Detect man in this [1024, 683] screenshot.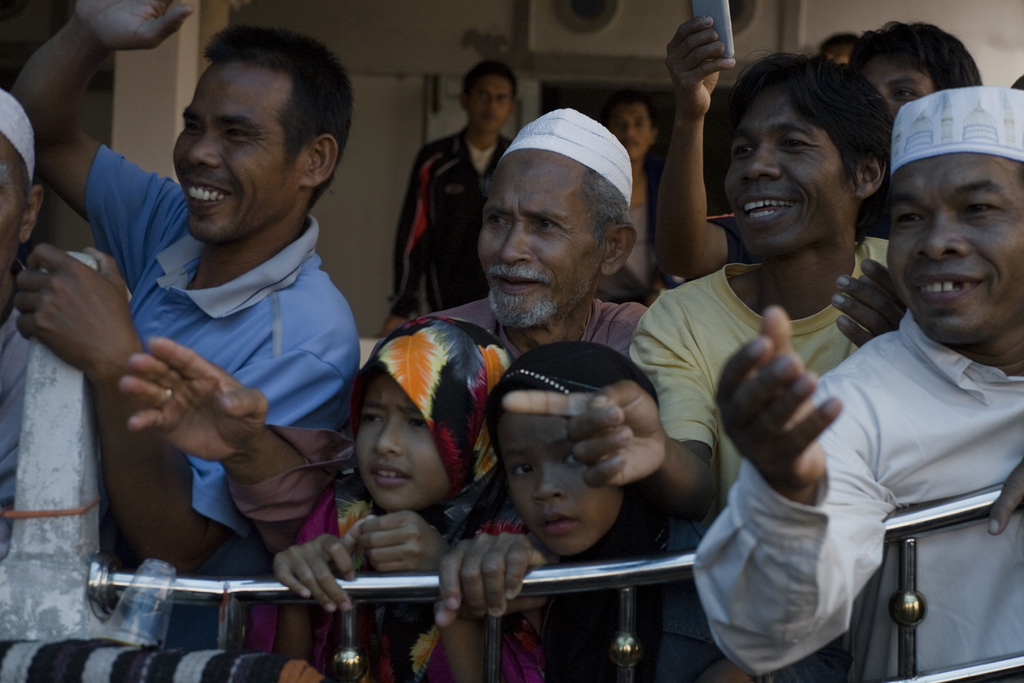
Detection: locate(503, 53, 897, 682).
